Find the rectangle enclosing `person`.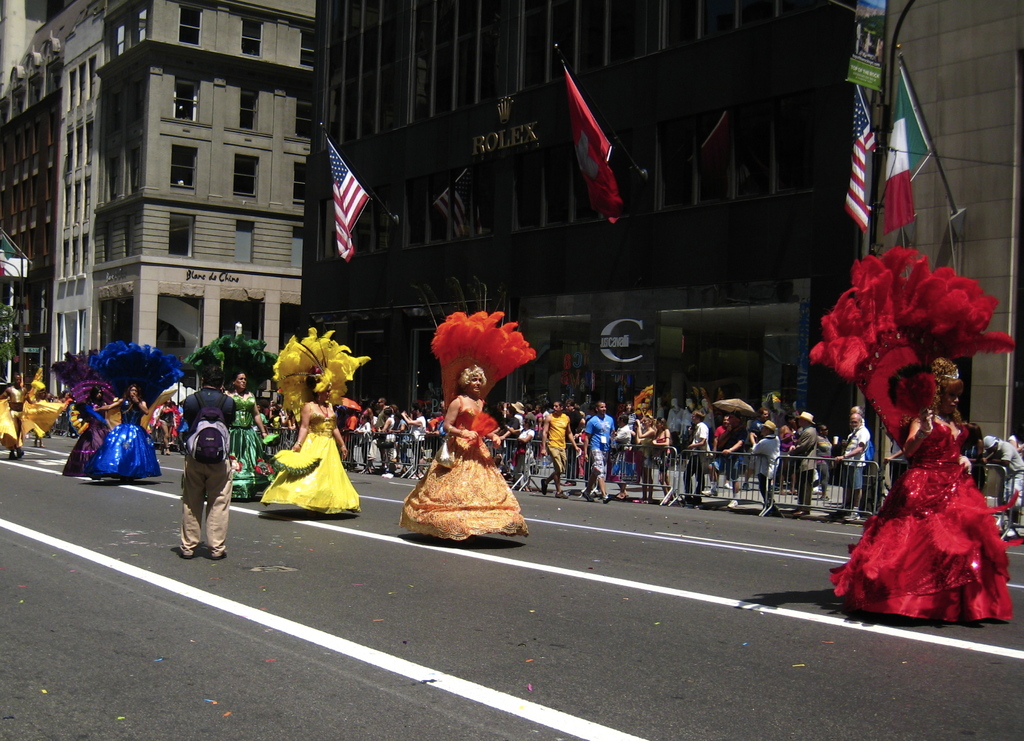
[0, 371, 65, 462].
